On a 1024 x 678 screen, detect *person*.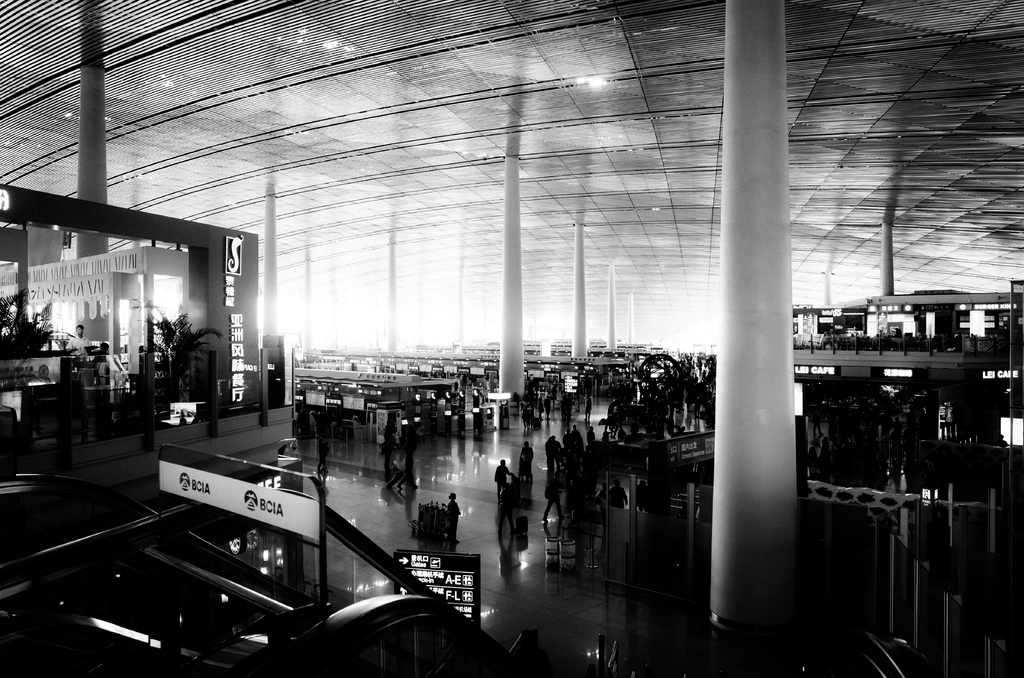
(left=495, top=458, right=512, bottom=500).
